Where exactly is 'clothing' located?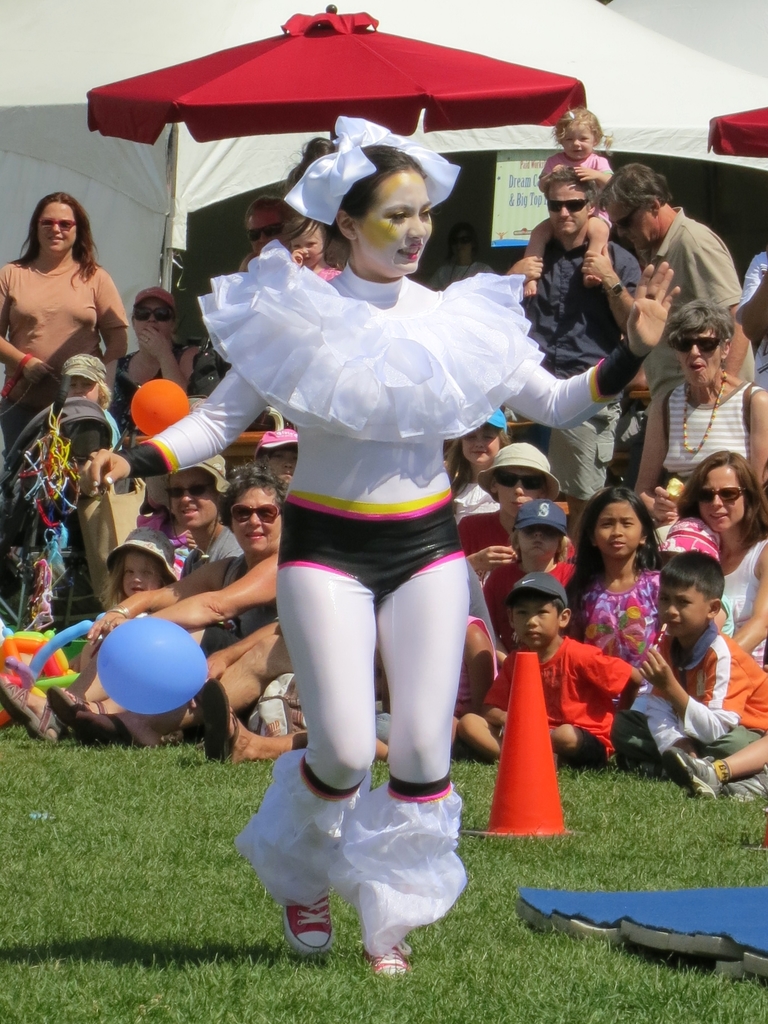
Its bounding box is rect(702, 545, 764, 660).
